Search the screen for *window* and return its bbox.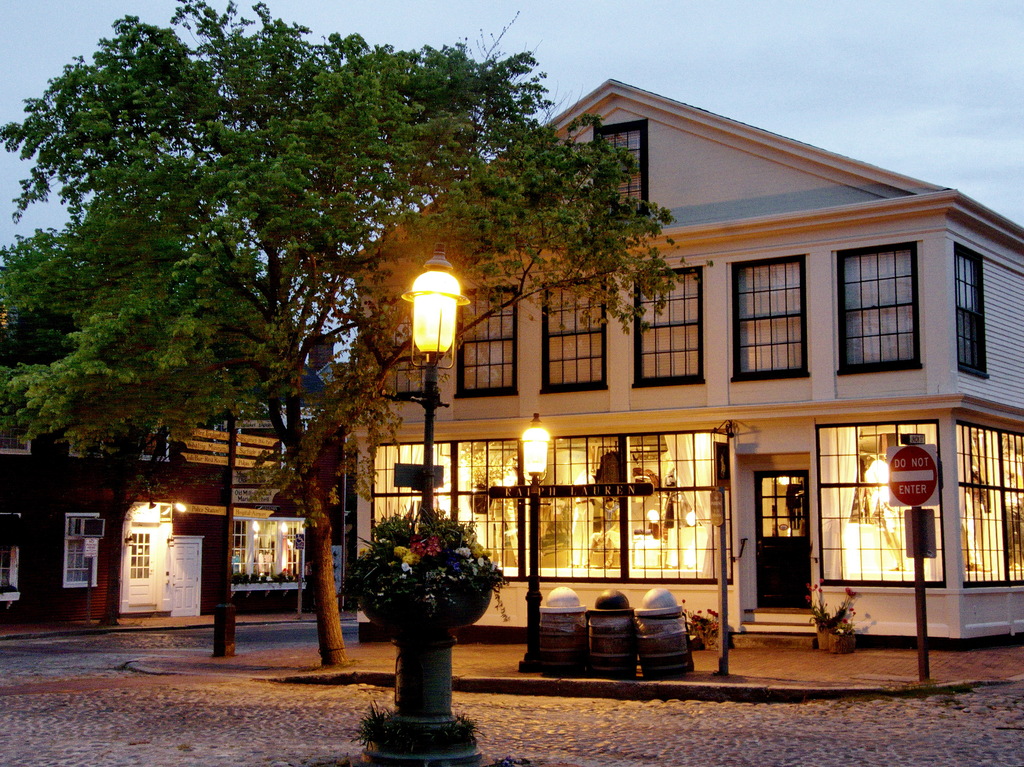
Found: bbox=[631, 268, 701, 389].
